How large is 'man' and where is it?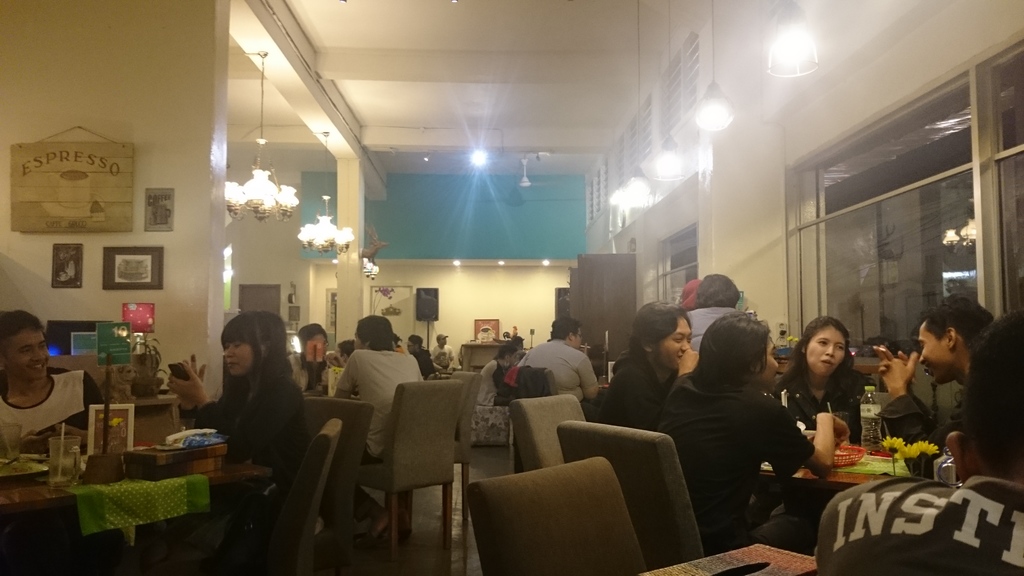
Bounding box: select_region(886, 311, 998, 460).
